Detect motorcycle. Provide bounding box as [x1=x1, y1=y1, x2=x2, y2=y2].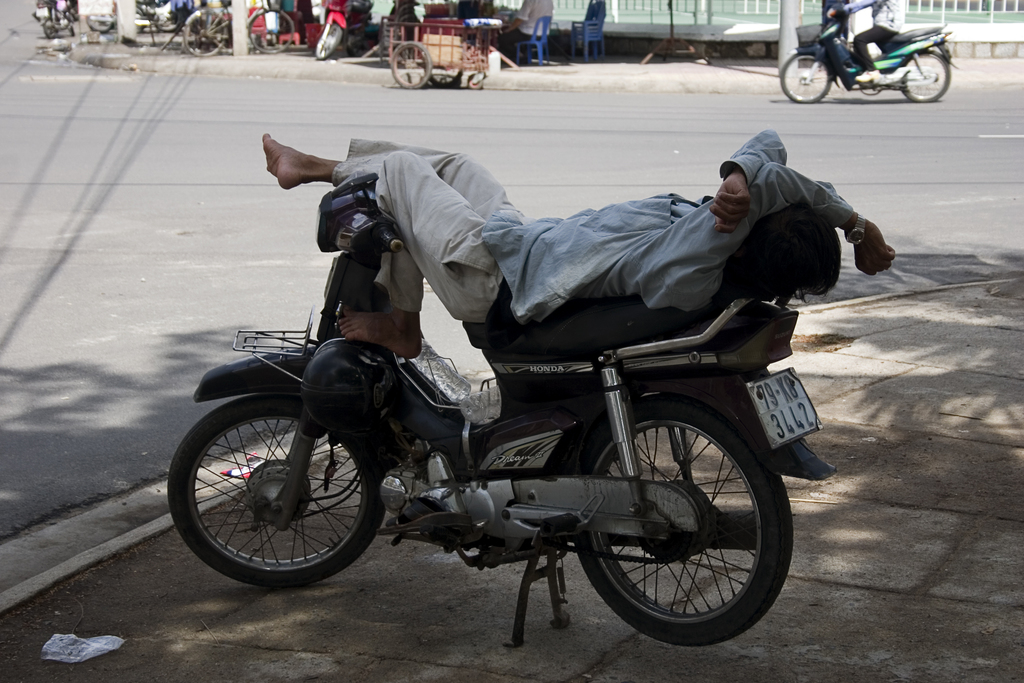
[x1=34, y1=0, x2=74, y2=44].
